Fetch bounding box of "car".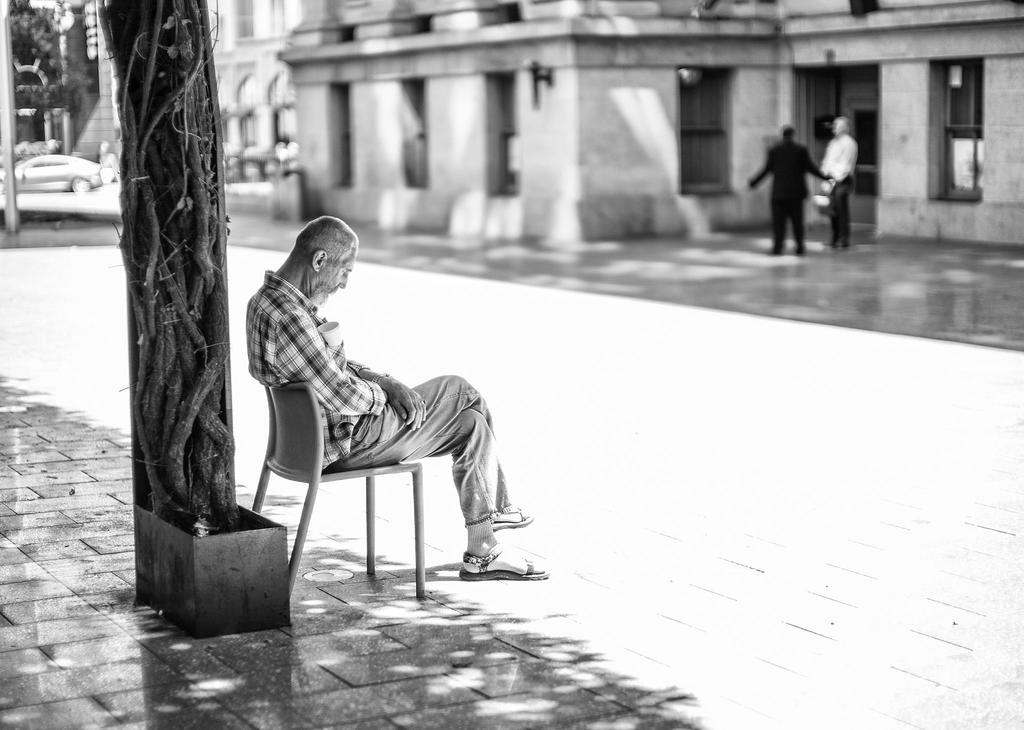
Bbox: BBox(1, 152, 104, 197).
